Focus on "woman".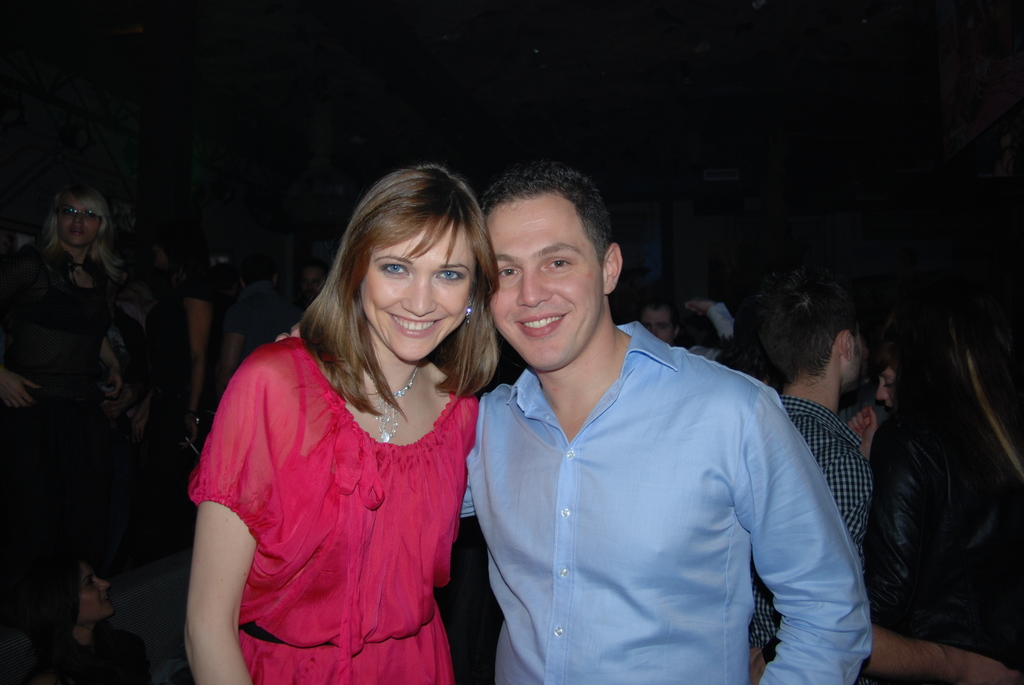
Focused at bbox=(0, 189, 133, 640).
